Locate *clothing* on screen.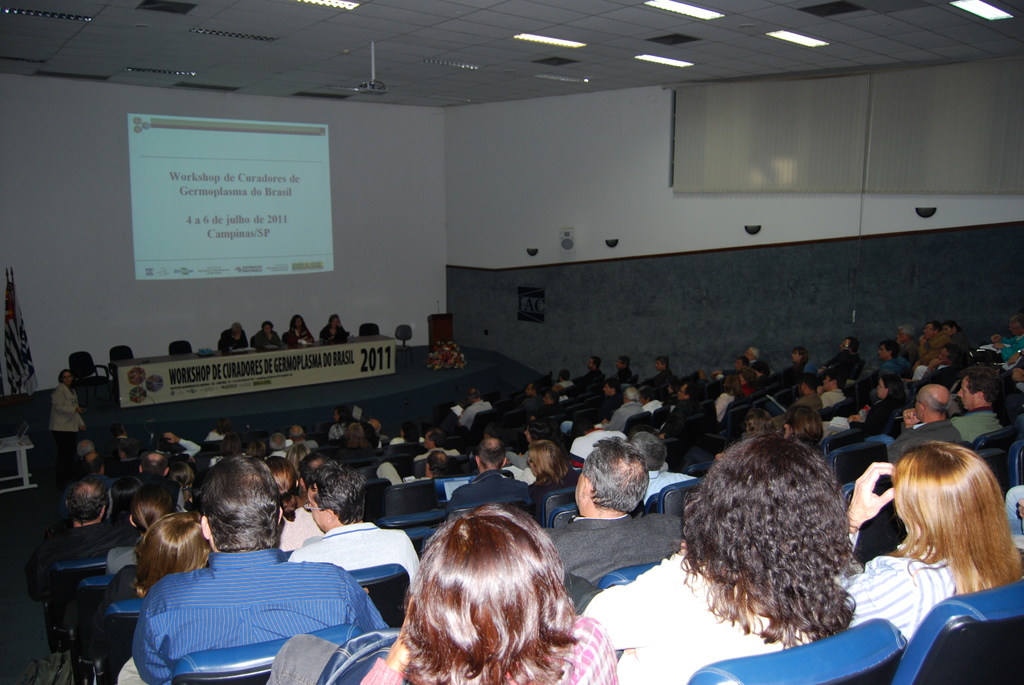
On screen at box=[614, 368, 635, 386].
